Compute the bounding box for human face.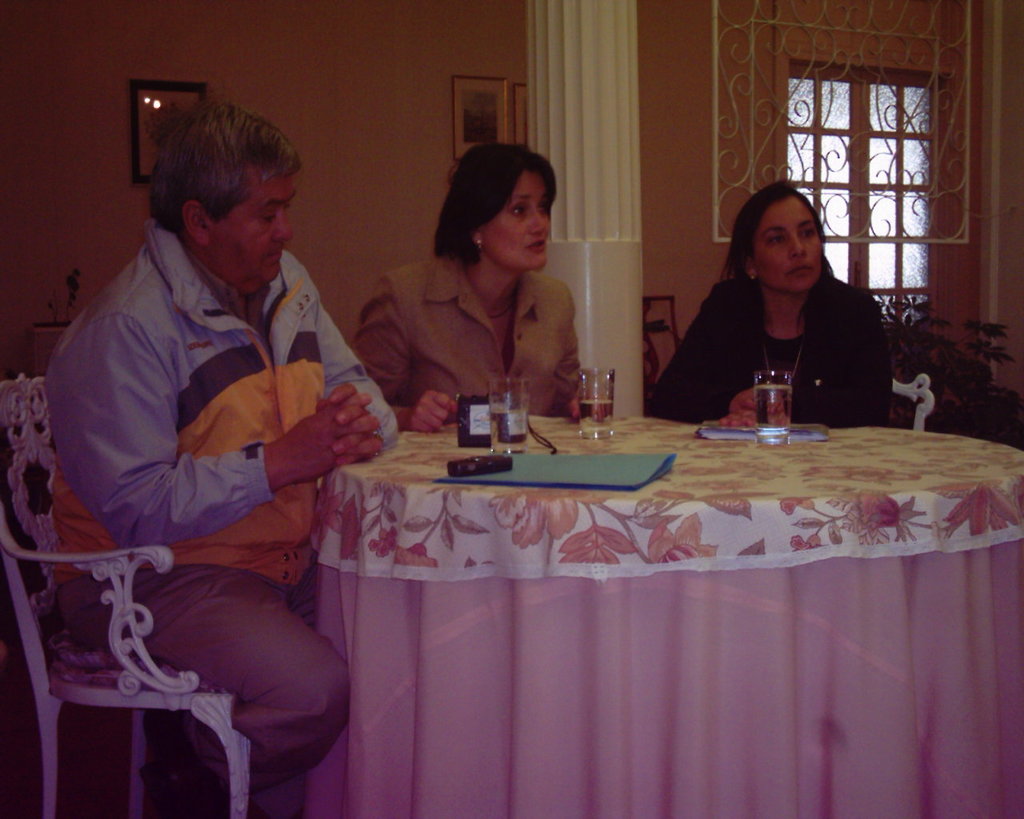
[left=753, top=194, right=823, bottom=295].
